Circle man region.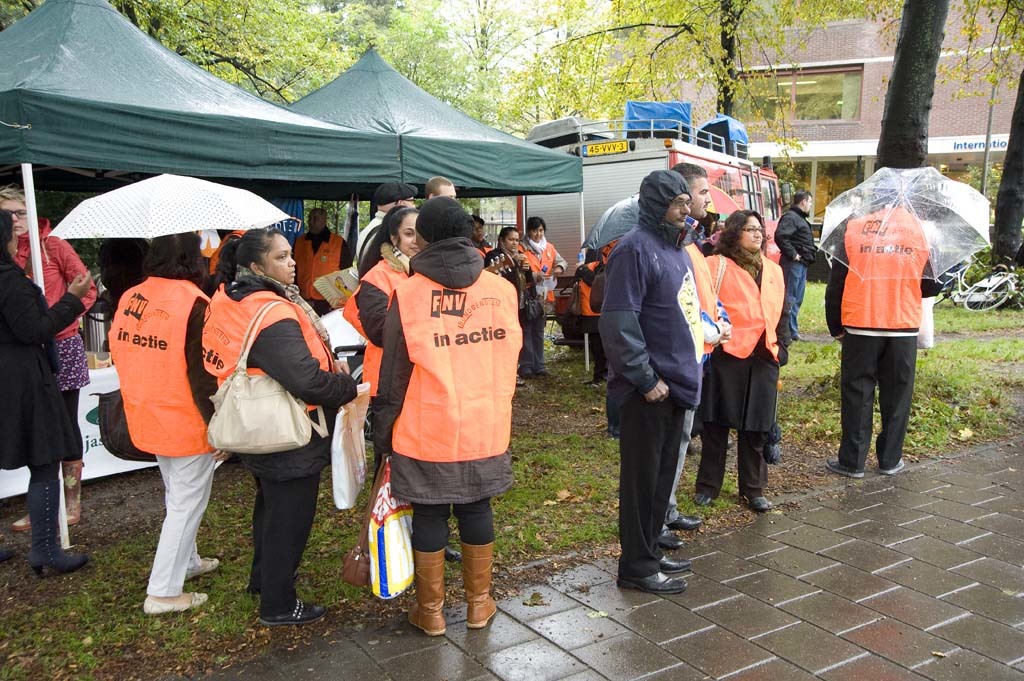
Region: locate(355, 179, 416, 266).
